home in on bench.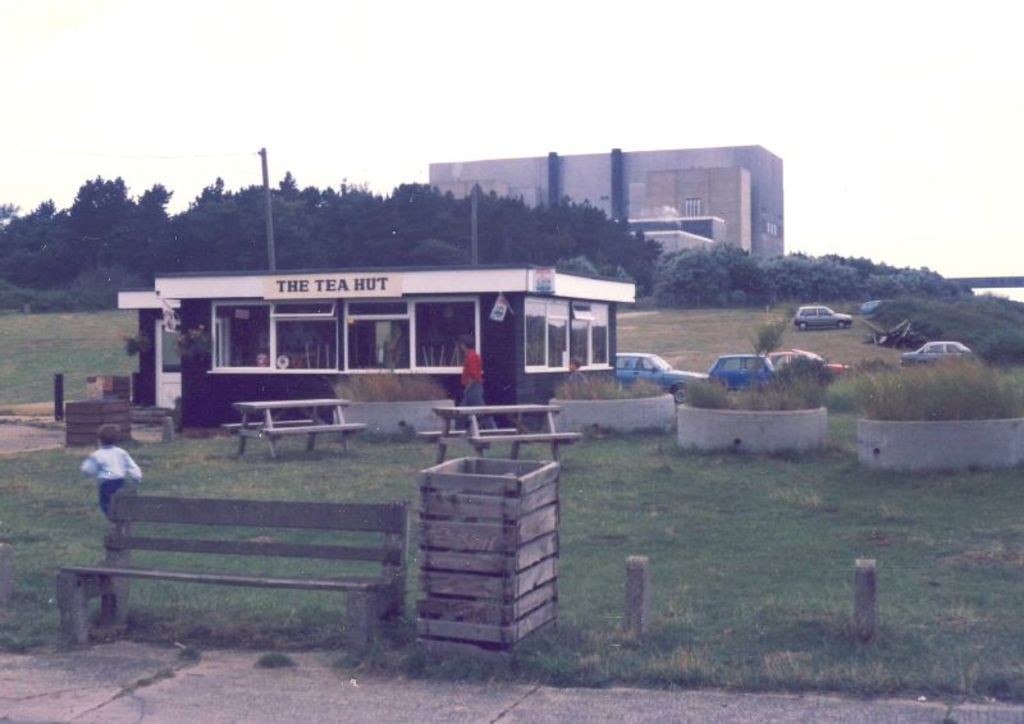
Homed in at (132, 404, 175, 445).
